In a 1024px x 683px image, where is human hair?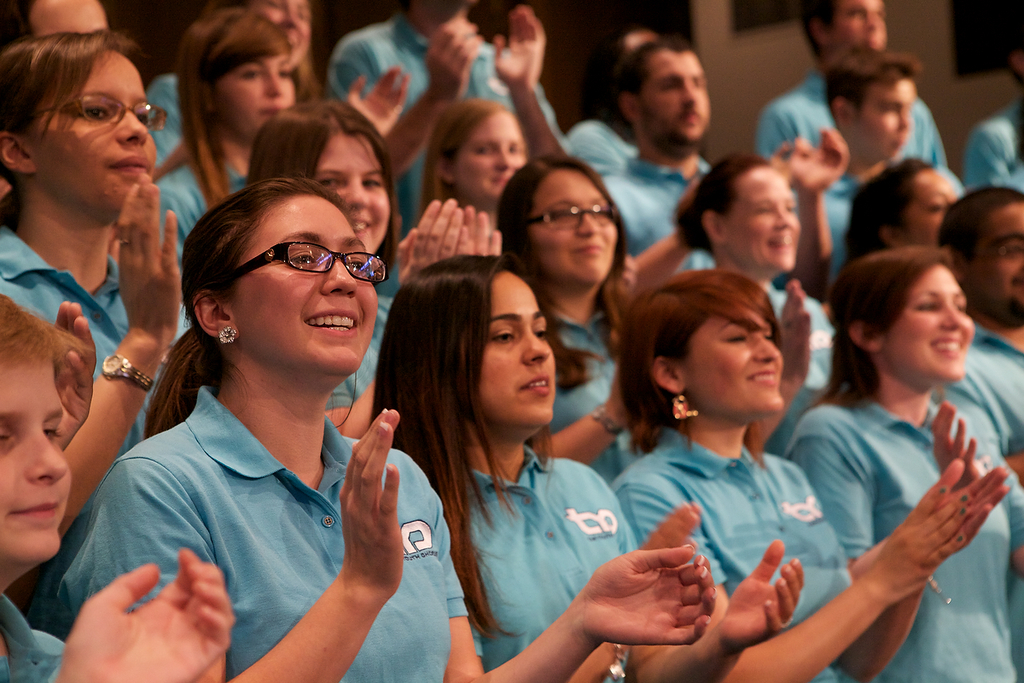
[148,5,291,212].
